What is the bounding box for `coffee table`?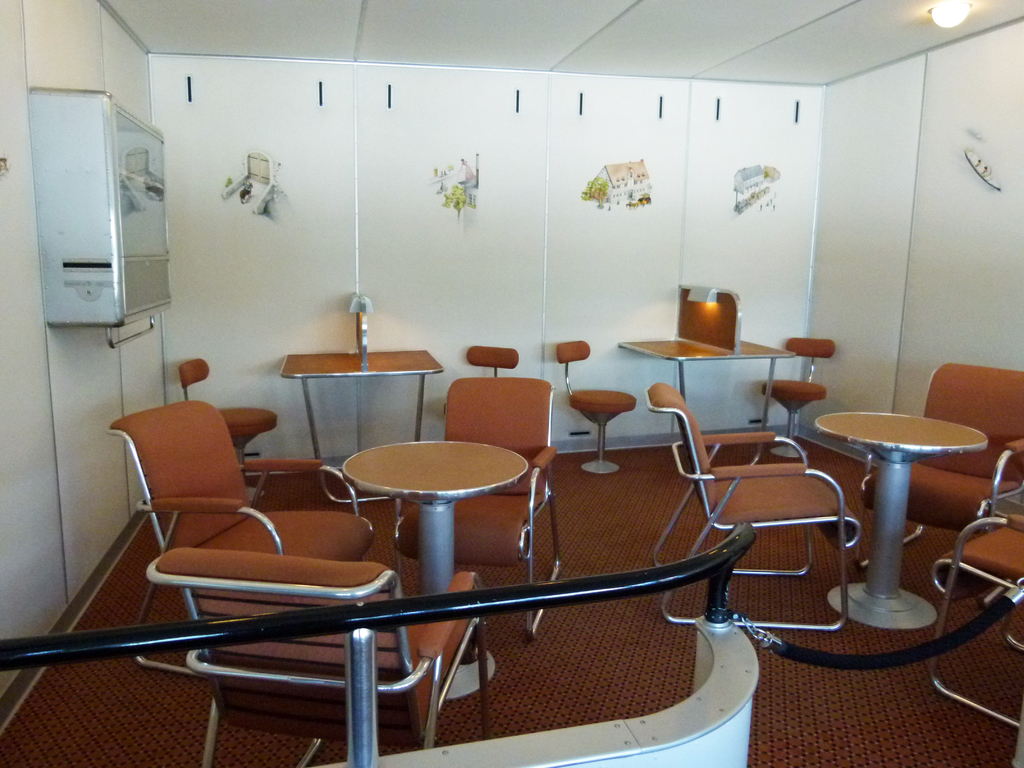
BBox(344, 442, 527, 596).
